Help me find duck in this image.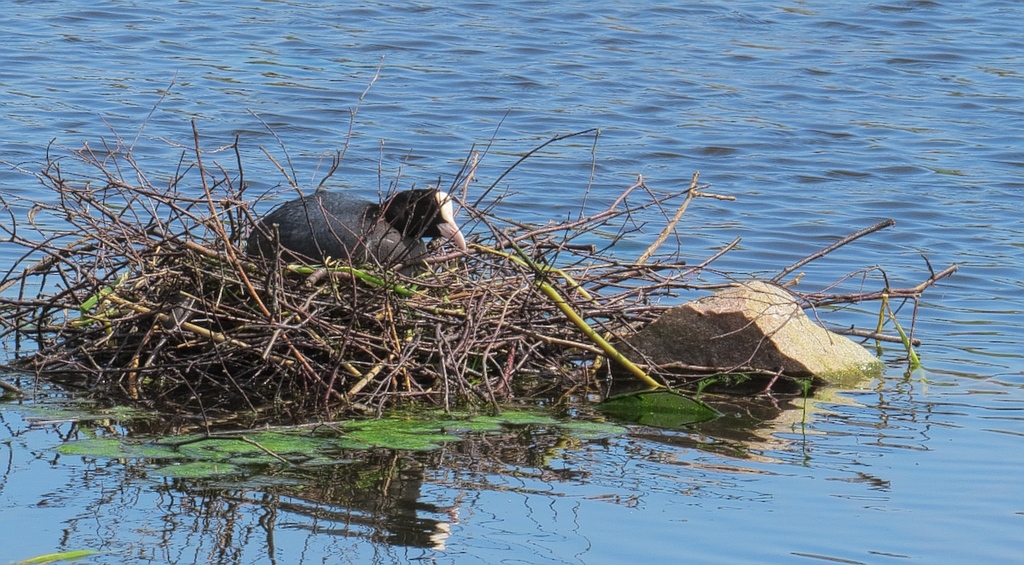
Found it: BBox(245, 142, 468, 277).
